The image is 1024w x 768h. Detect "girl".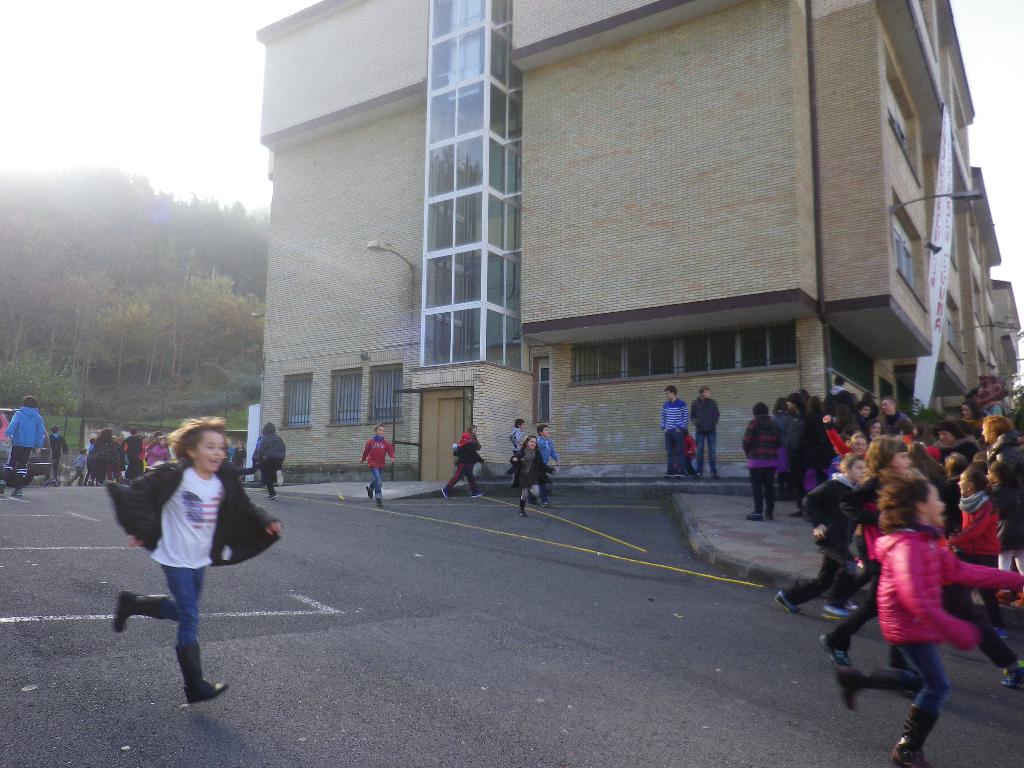
Detection: region(682, 428, 694, 471).
